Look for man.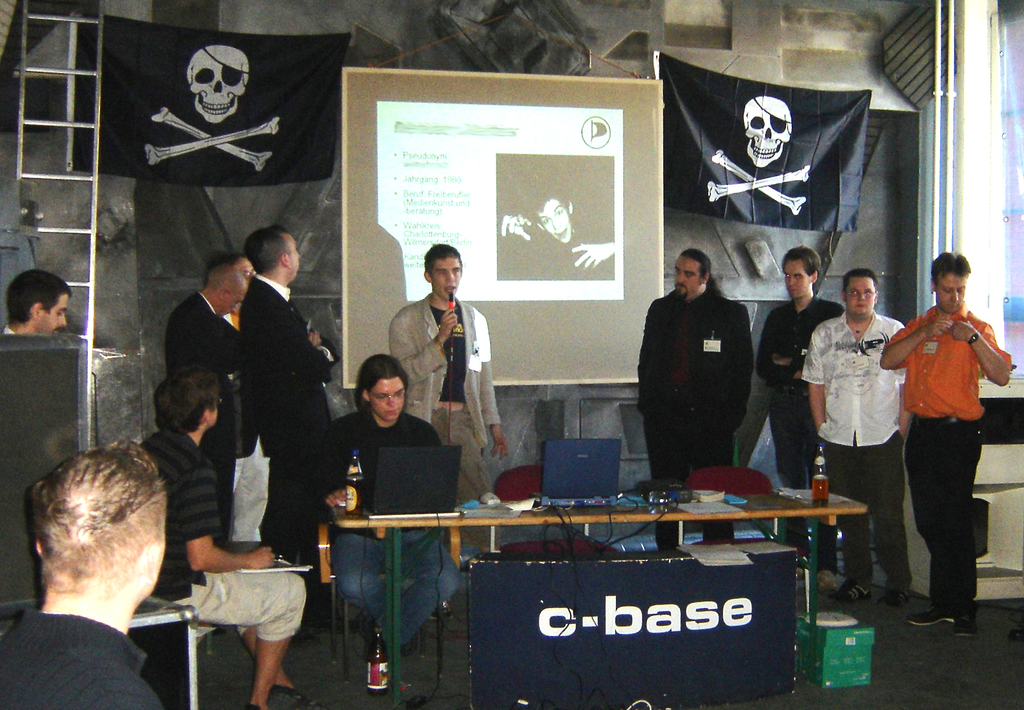
Found: select_region(165, 254, 255, 510).
